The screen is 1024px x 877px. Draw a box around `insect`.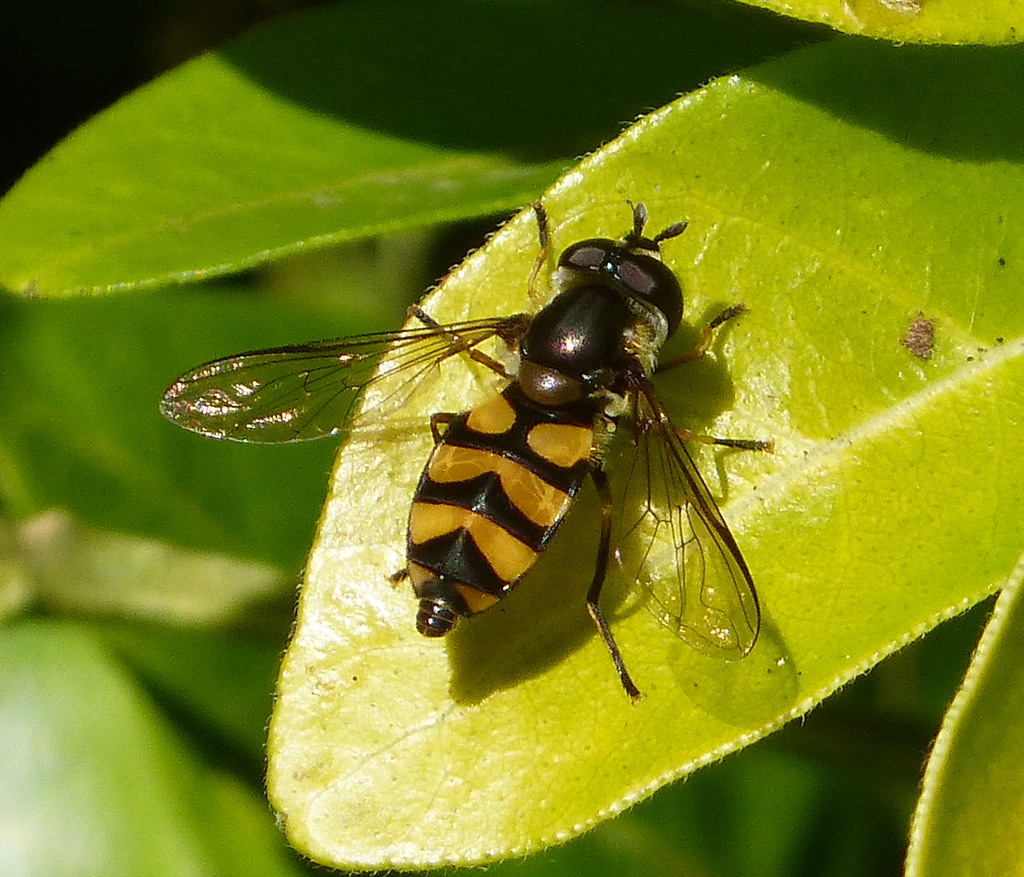
box(160, 202, 780, 696).
